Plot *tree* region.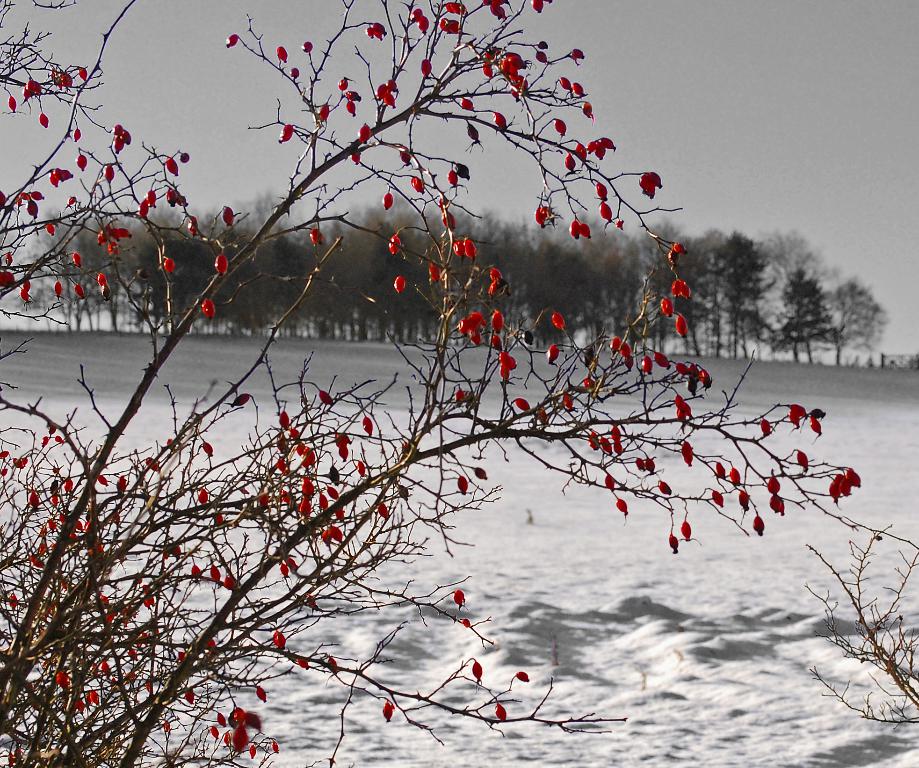
Plotted at (x1=820, y1=276, x2=882, y2=367).
